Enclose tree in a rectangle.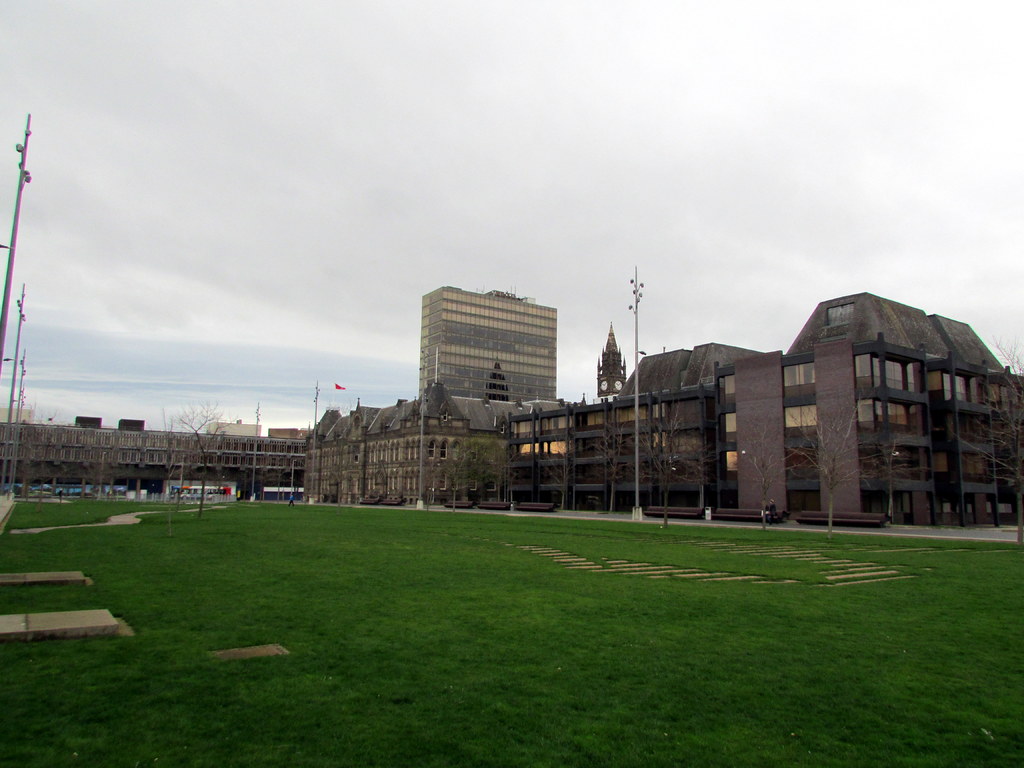
locate(769, 395, 893, 535).
